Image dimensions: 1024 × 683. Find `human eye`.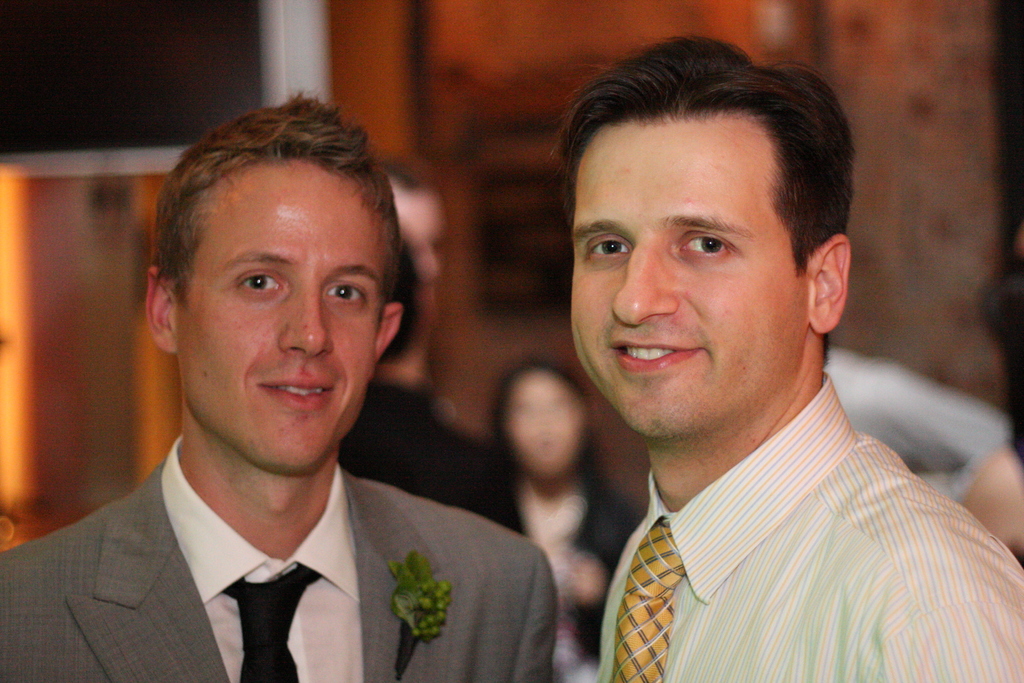
(234, 265, 289, 304).
